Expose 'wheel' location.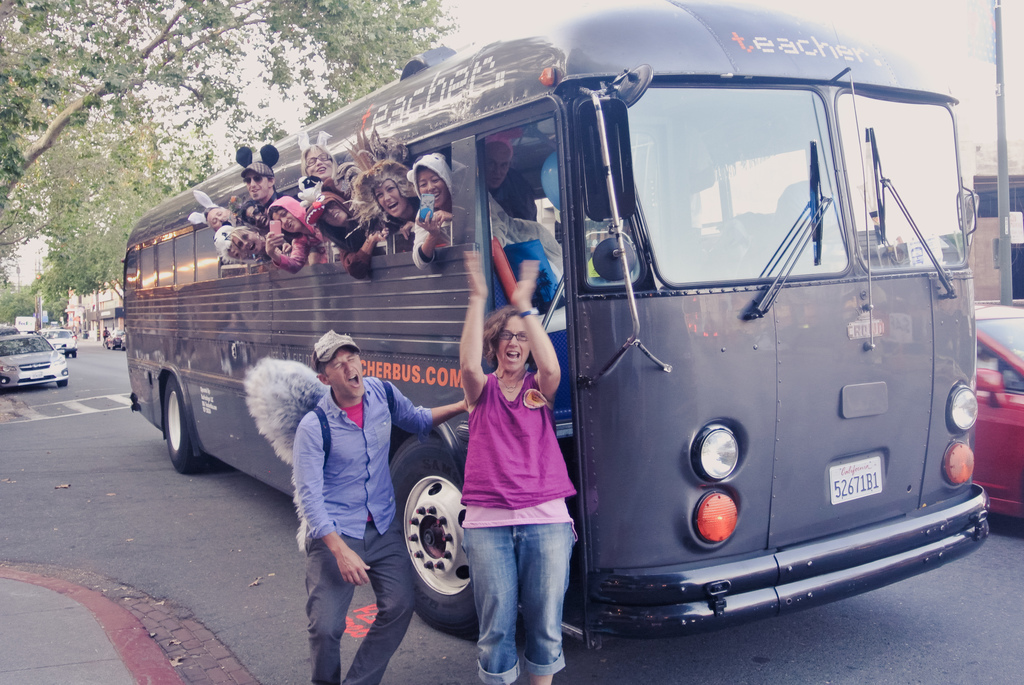
Exposed at rect(58, 379, 72, 391).
